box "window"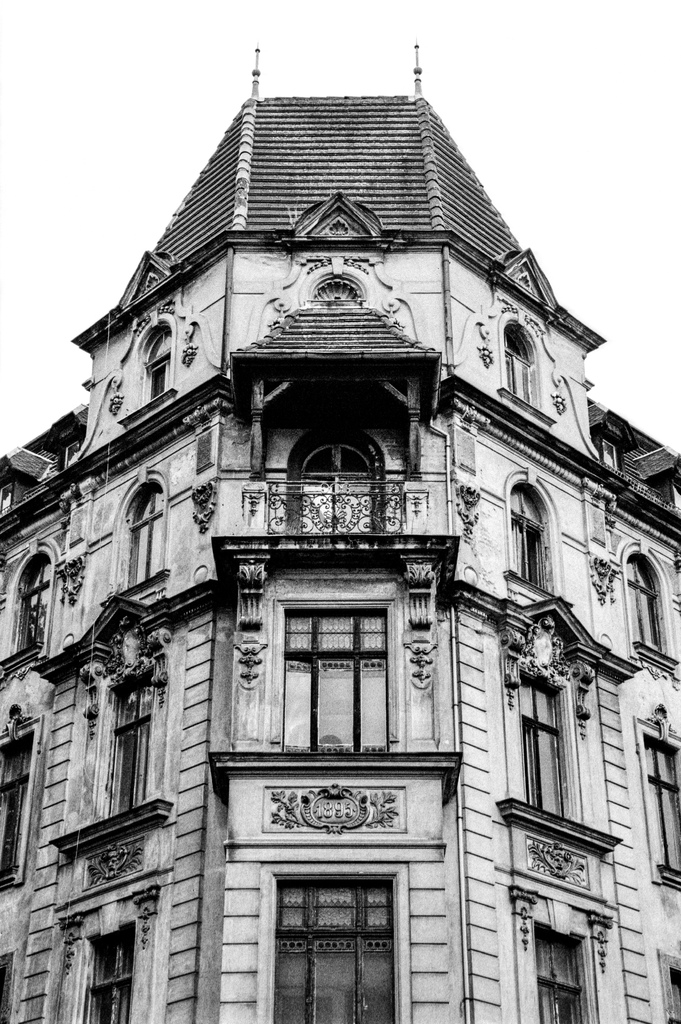
(left=0, top=721, right=36, bottom=896)
